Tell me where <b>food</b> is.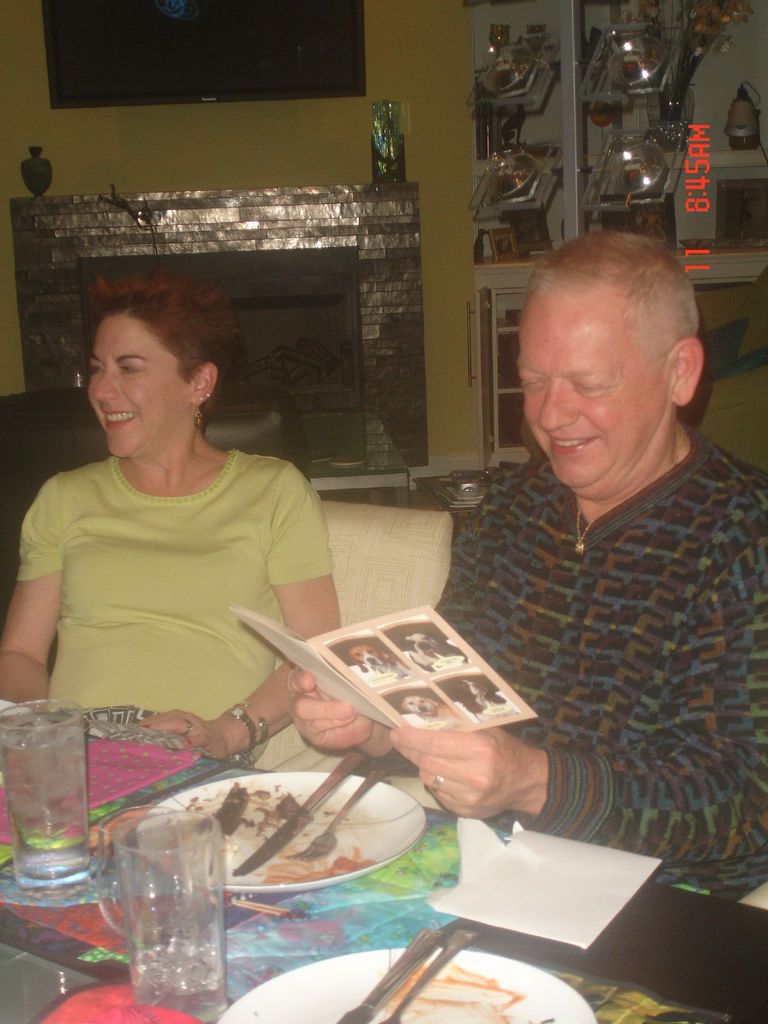
<b>food</b> is at pyautogui.locateOnScreen(216, 778, 252, 841).
